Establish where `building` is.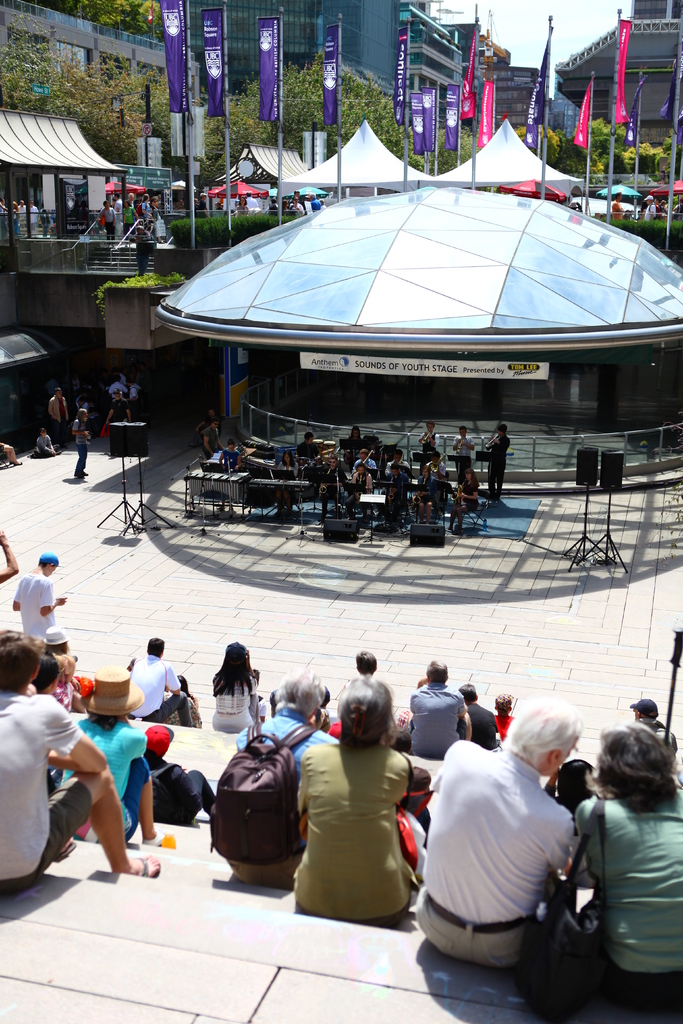
Established at {"x1": 0, "y1": 0, "x2": 174, "y2": 141}.
